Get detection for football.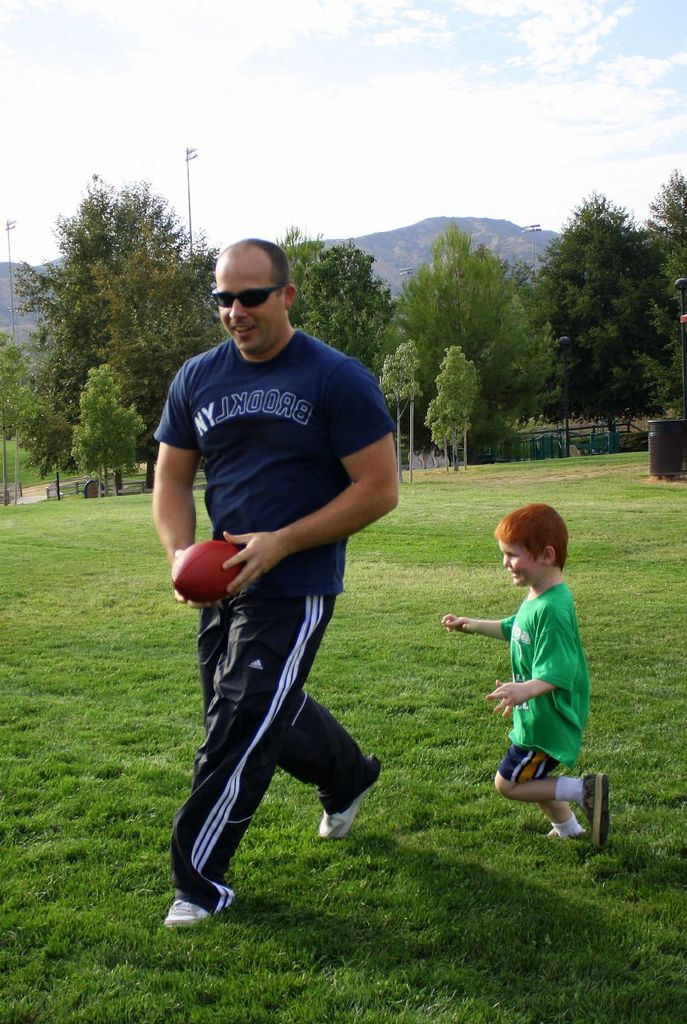
Detection: detection(165, 544, 246, 602).
